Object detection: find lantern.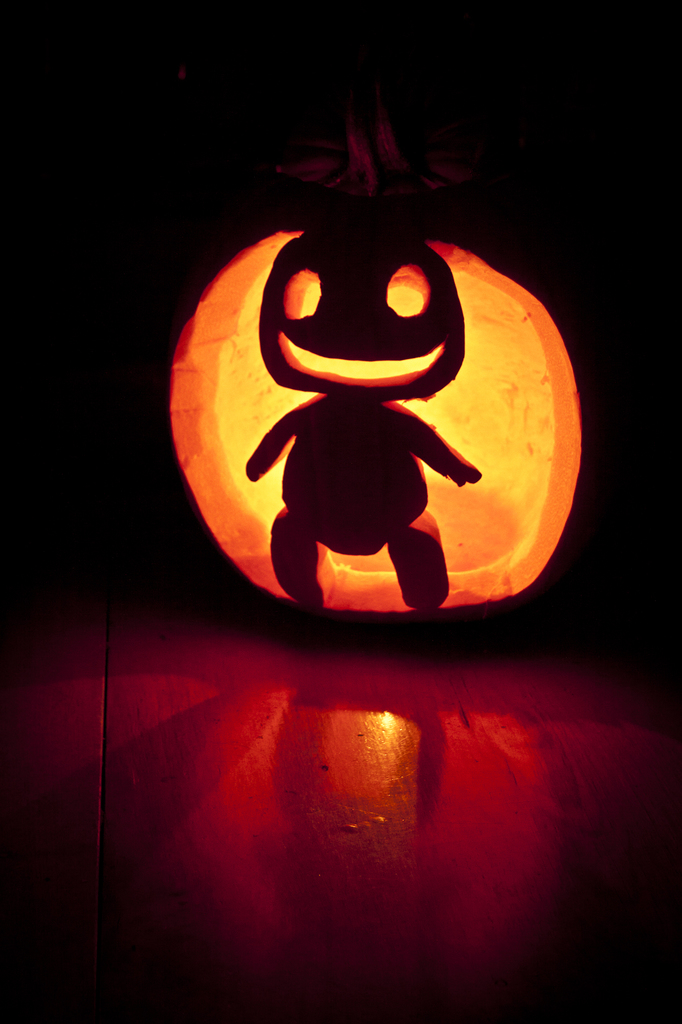
x1=165, y1=109, x2=582, y2=622.
